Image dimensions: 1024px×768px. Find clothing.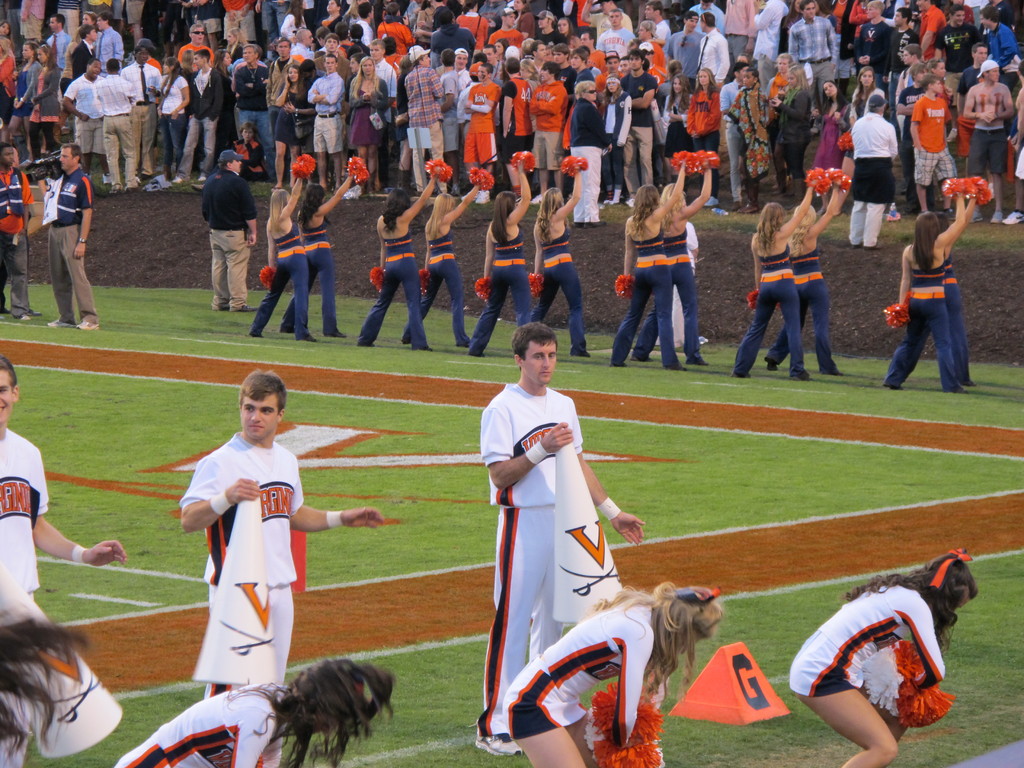
115 684 293 767.
